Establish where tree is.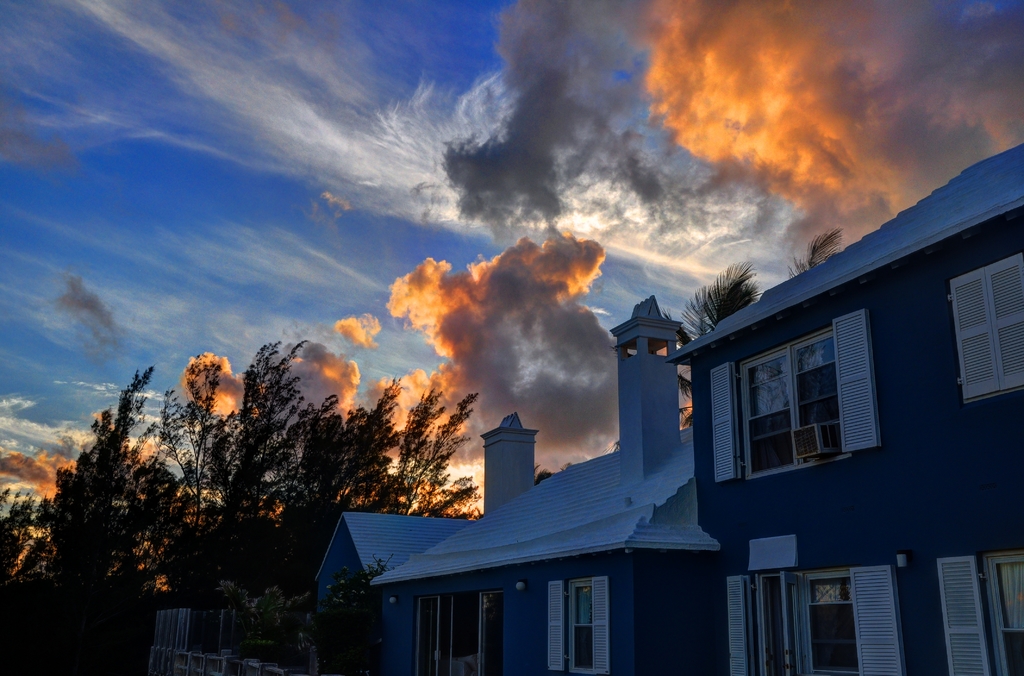
Established at crop(0, 339, 484, 675).
